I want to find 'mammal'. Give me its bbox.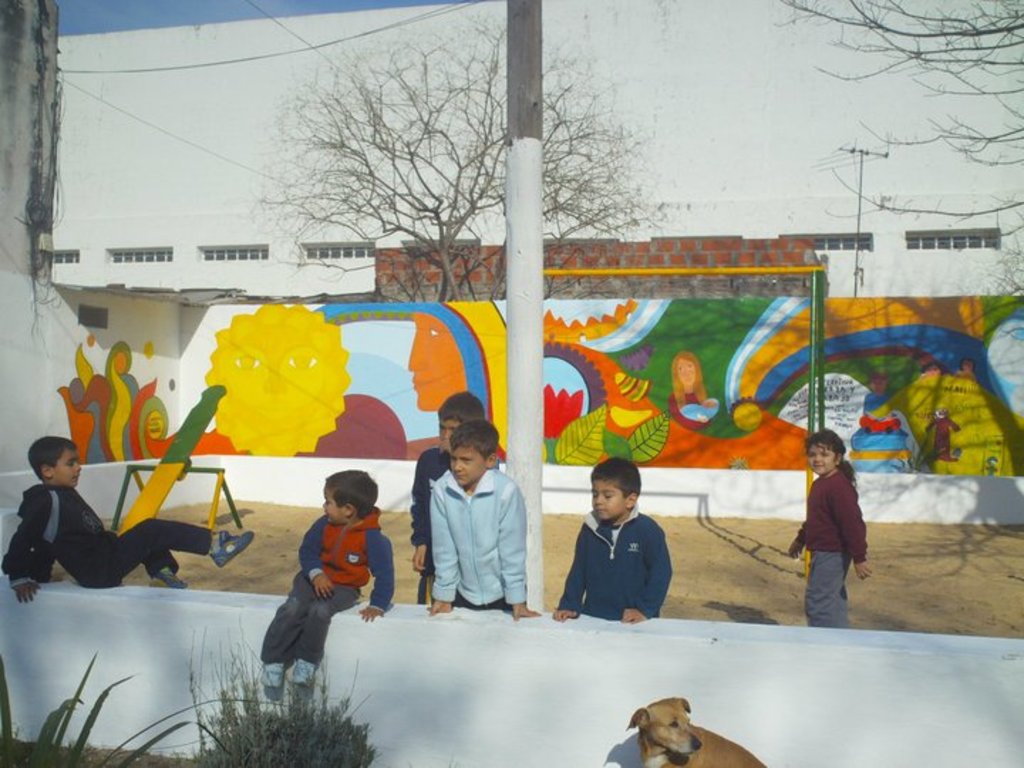
box(4, 434, 250, 602).
